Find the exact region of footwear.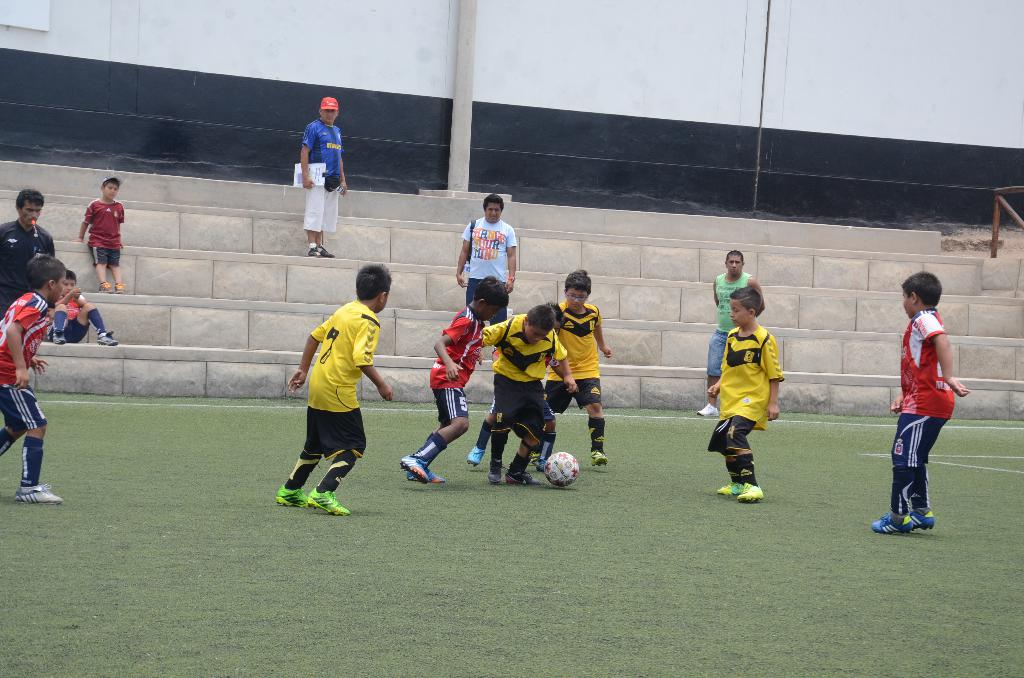
Exact region: bbox=[506, 469, 539, 484].
